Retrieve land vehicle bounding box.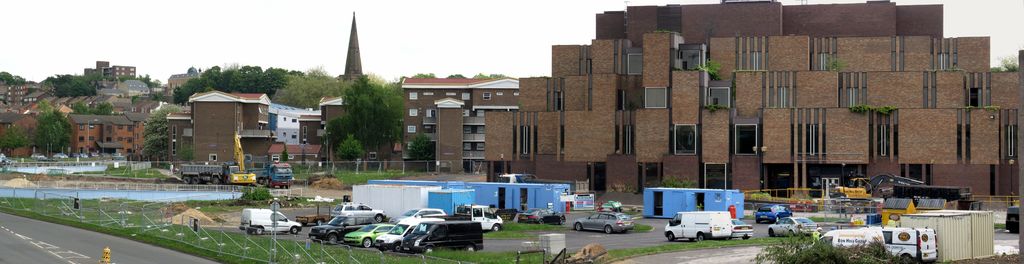
Bounding box: rect(111, 151, 124, 163).
